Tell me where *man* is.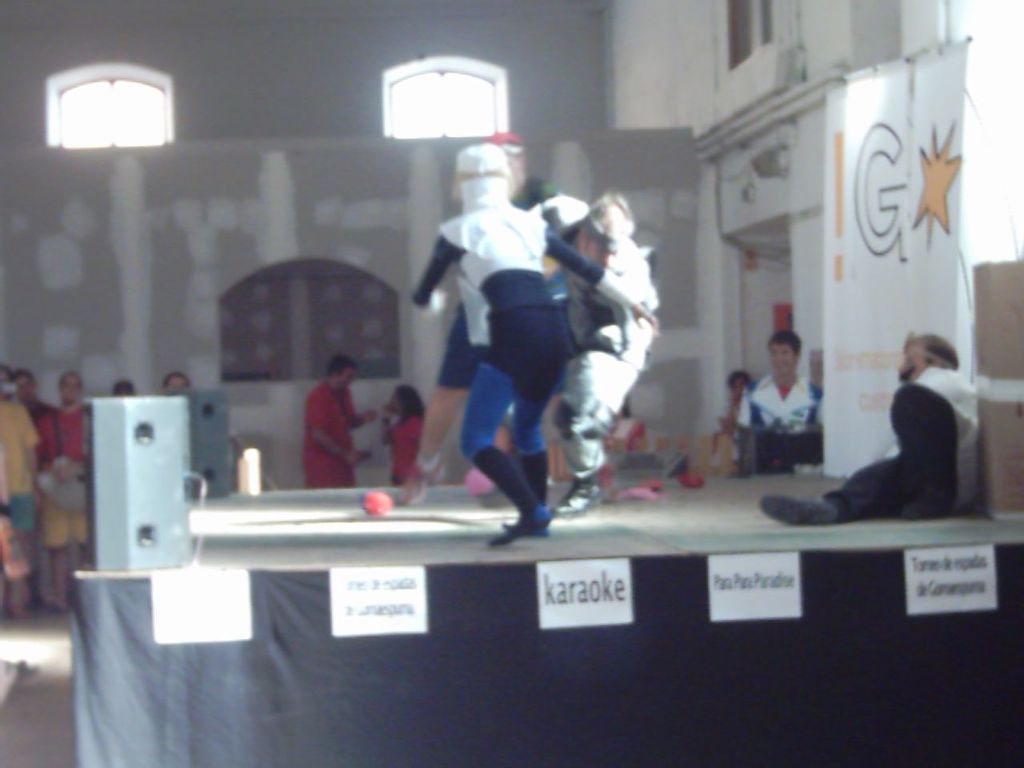
*man* is at [759,330,981,534].
